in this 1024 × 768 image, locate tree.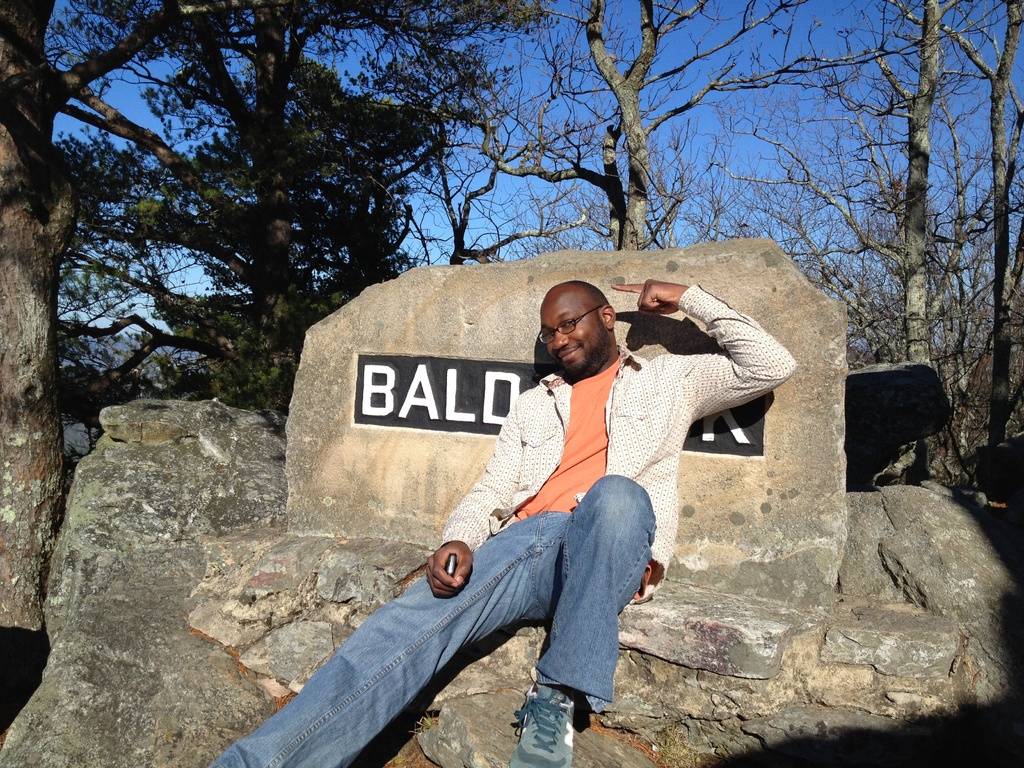
Bounding box: detection(394, 56, 611, 274).
